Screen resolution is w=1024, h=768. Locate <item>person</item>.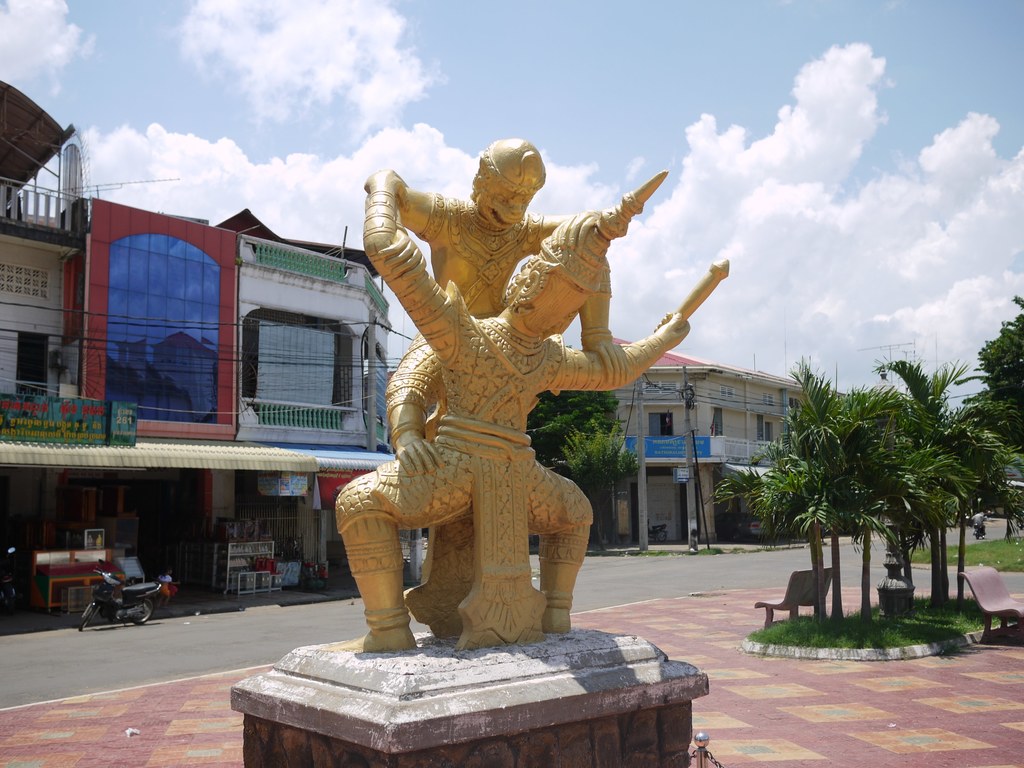
bbox(365, 131, 641, 483).
